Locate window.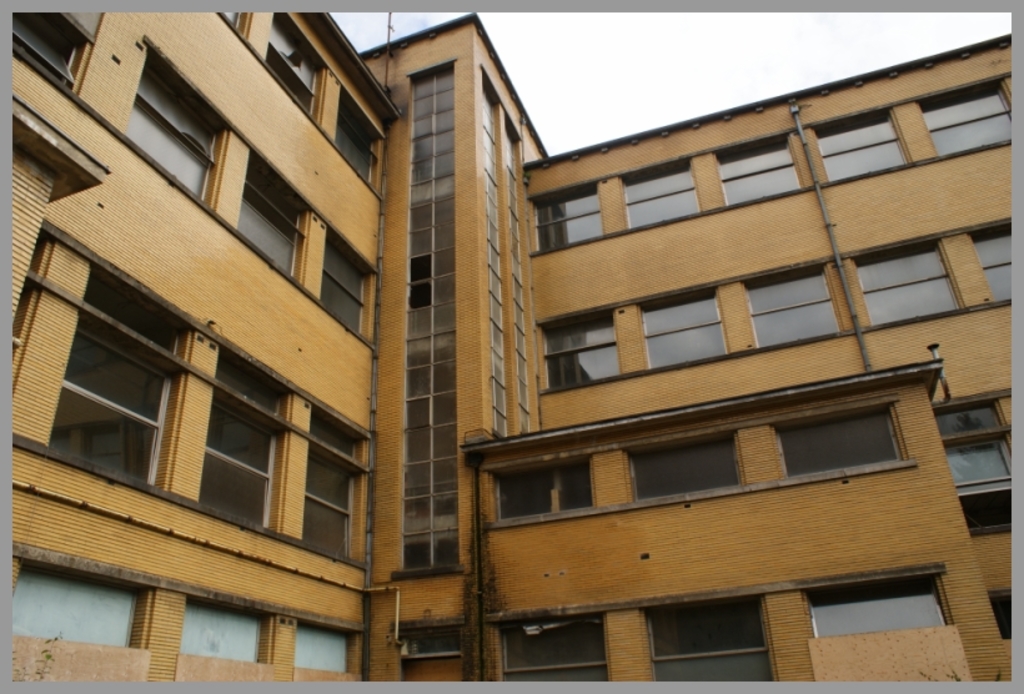
Bounding box: 717, 129, 809, 203.
